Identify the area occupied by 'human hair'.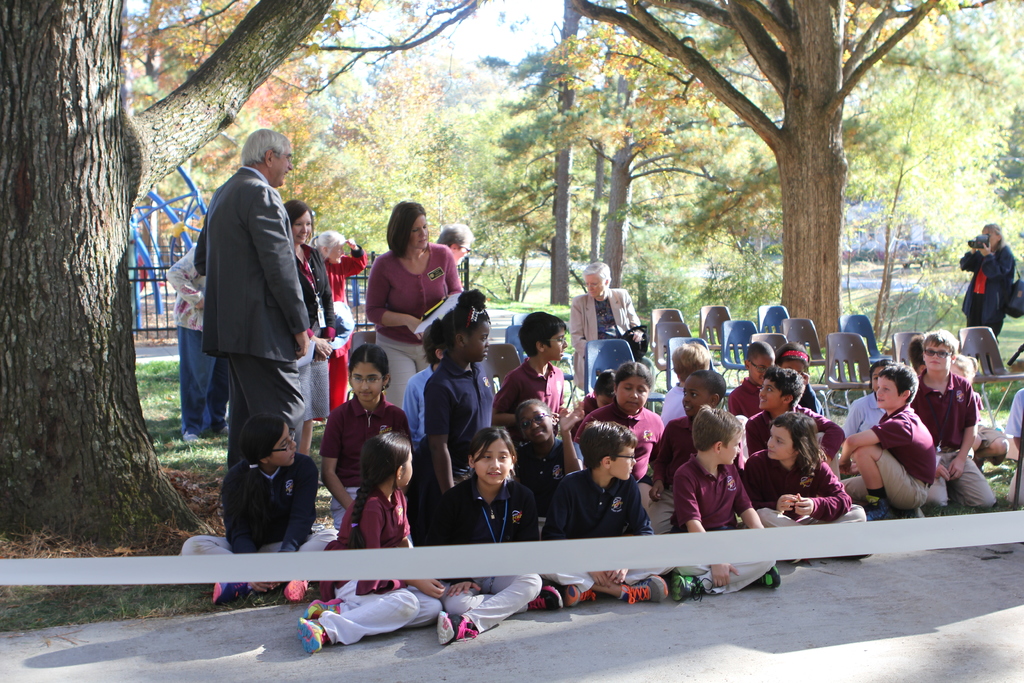
Area: (706,365,735,394).
